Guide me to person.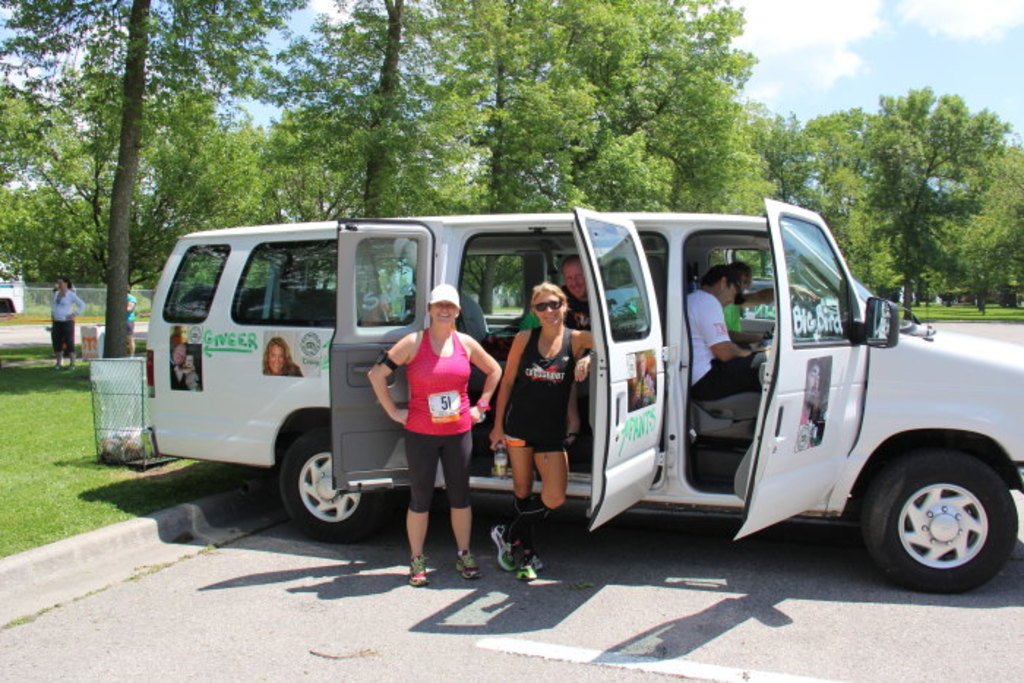
Guidance: select_region(48, 272, 80, 374).
